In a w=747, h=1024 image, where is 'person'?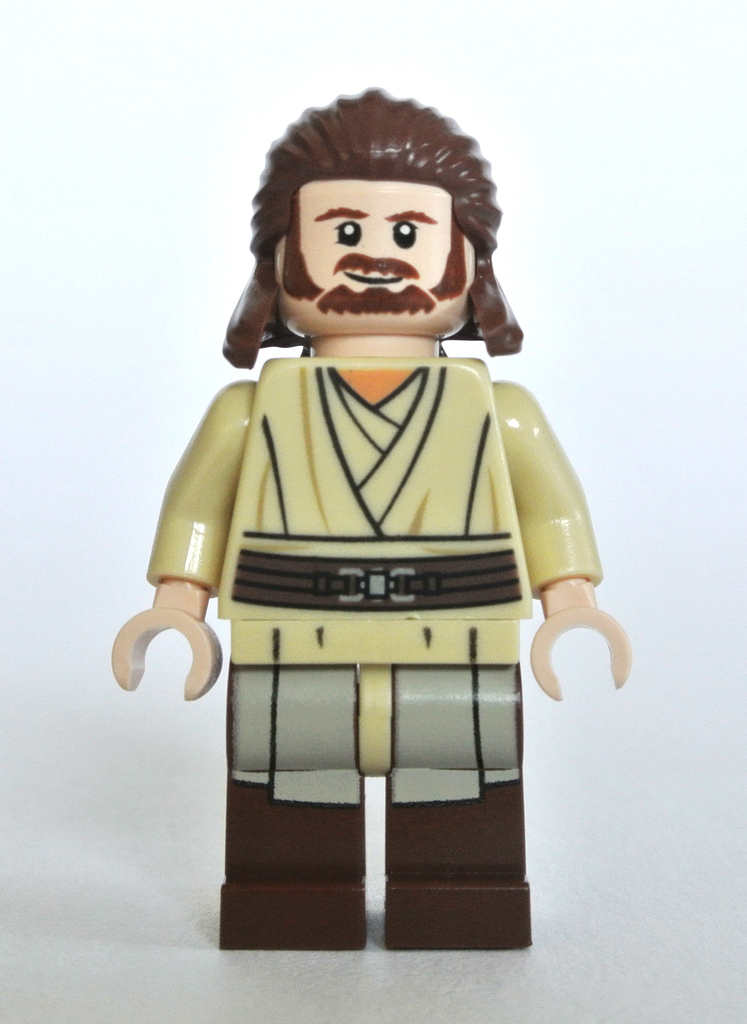
{"left": 96, "top": 86, "right": 643, "bottom": 958}.
